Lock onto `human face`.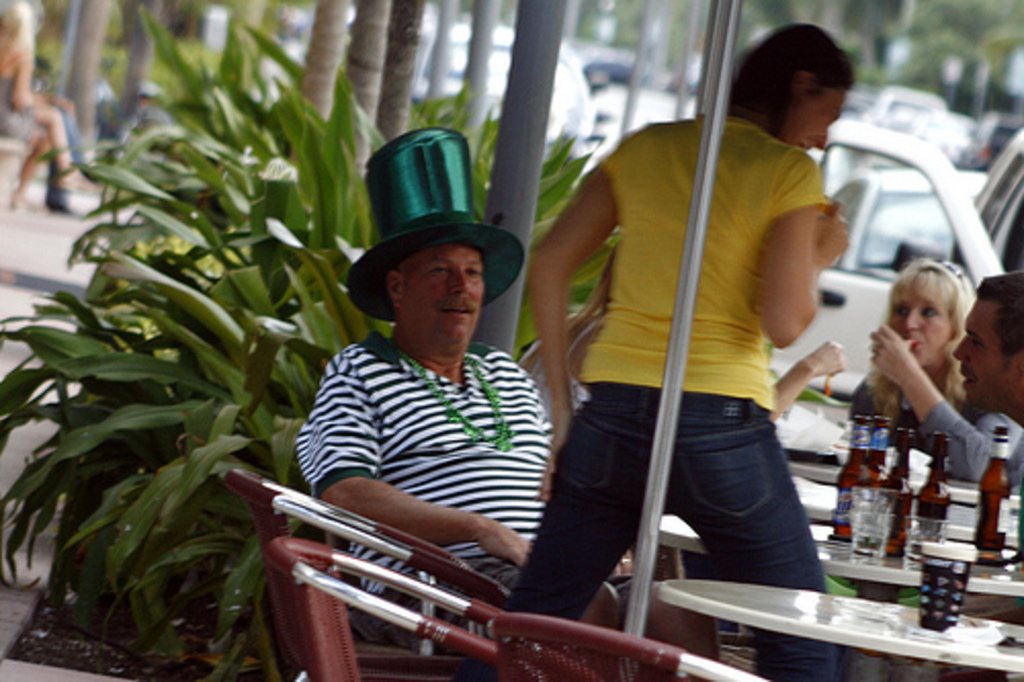
Locked: {"x1": 950, "y1": 299, "x2": 1018, "y2": 406}.
